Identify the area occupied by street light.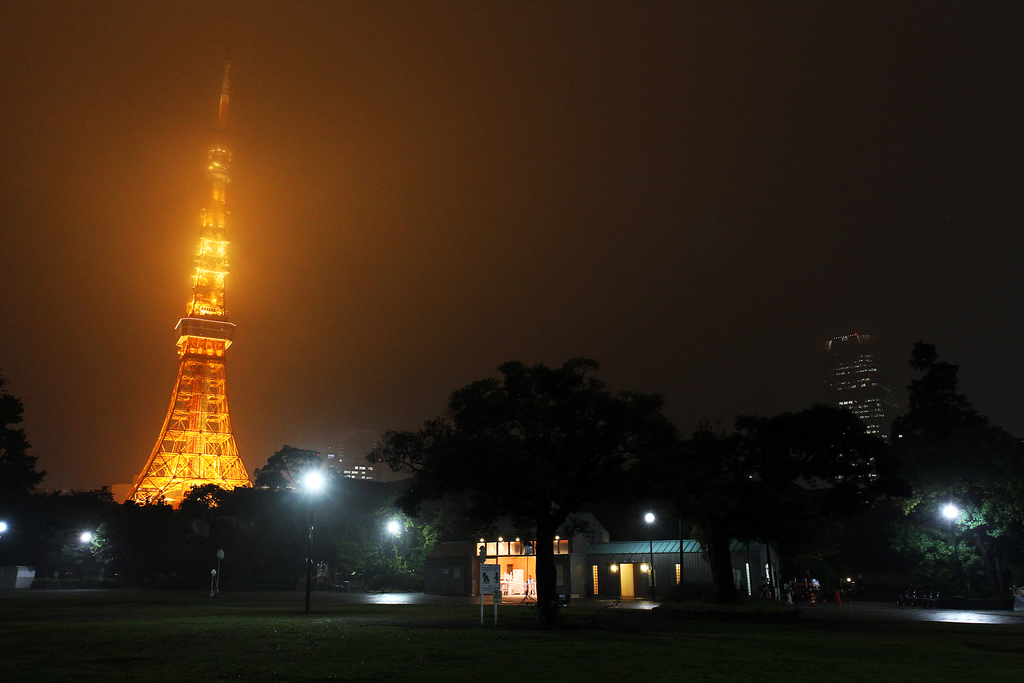
Area: crop(218, 548, 223, 591).
